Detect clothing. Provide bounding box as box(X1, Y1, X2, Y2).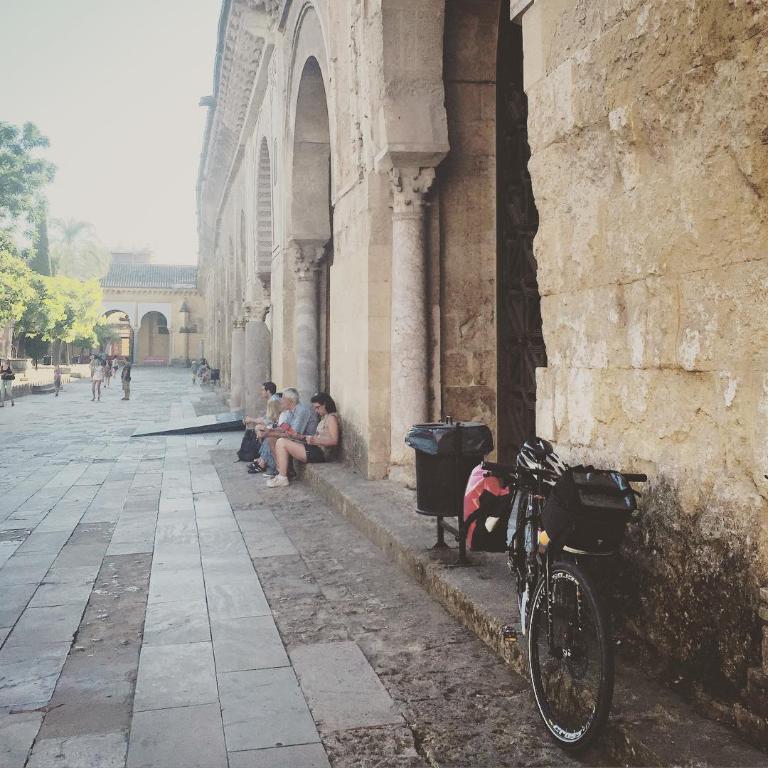
box(189, 363, 200, 382).
